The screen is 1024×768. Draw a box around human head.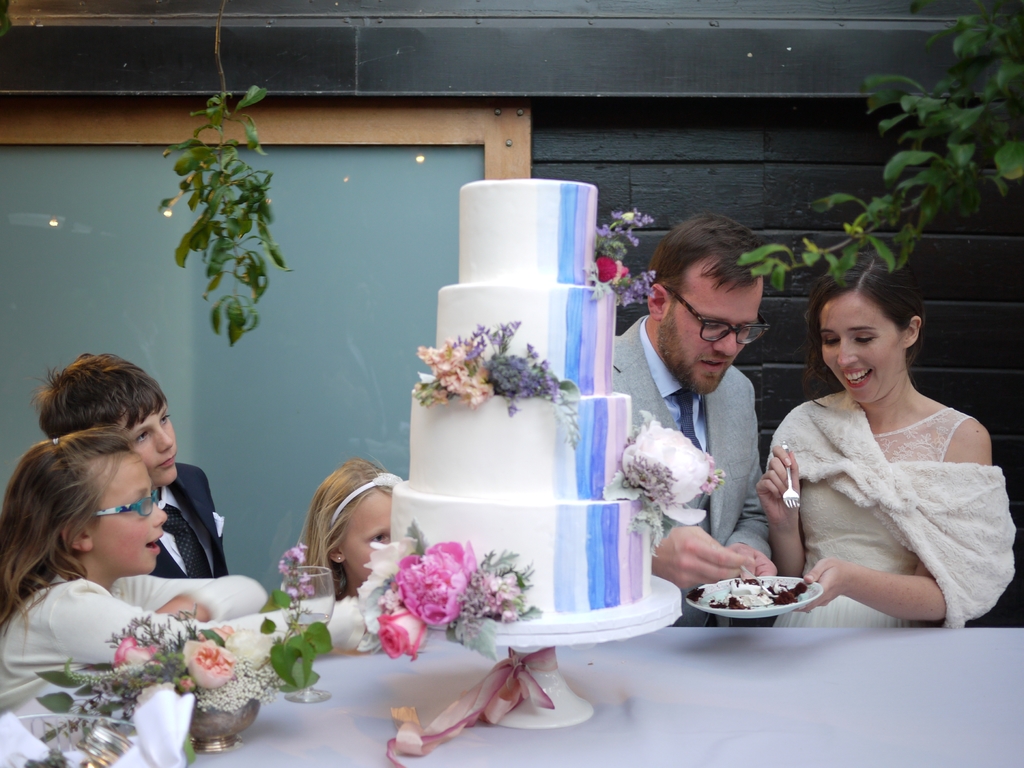
left=0, top=429, right=172, bottom=584.
